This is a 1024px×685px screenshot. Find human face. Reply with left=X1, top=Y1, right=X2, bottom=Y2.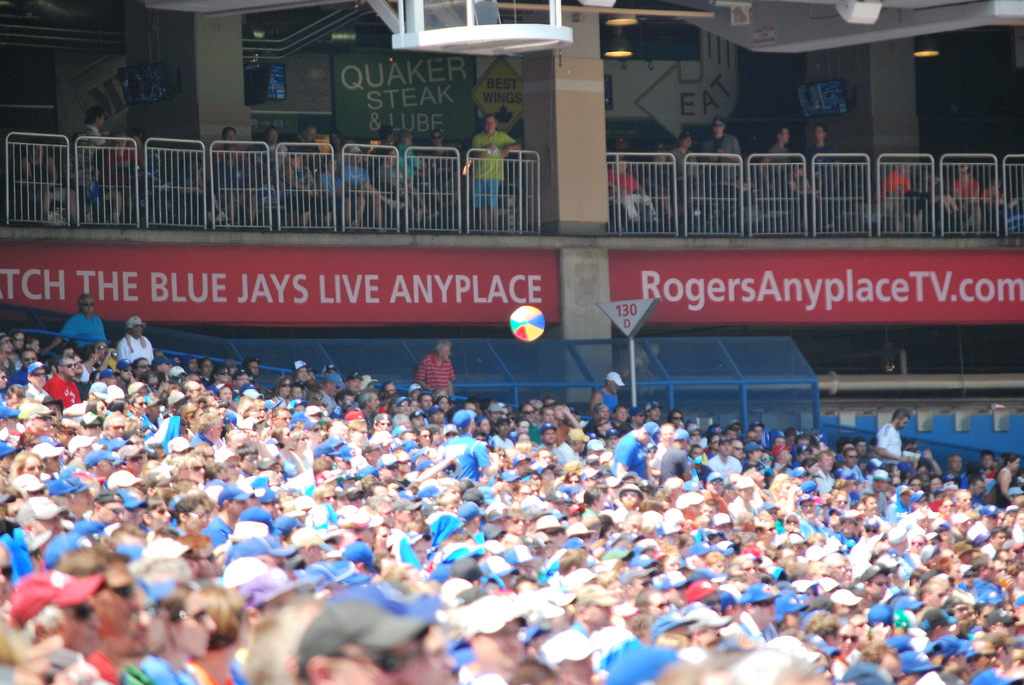
left=124, top=453, right=141, bottom=475.
